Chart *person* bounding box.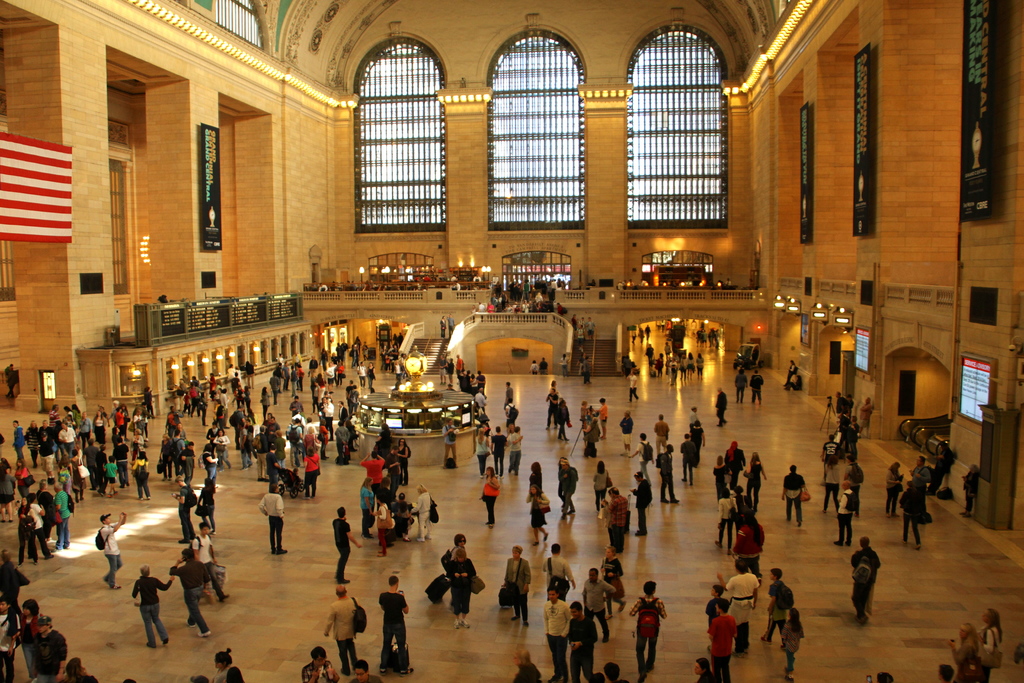
Charted: 627,430,658,484.
